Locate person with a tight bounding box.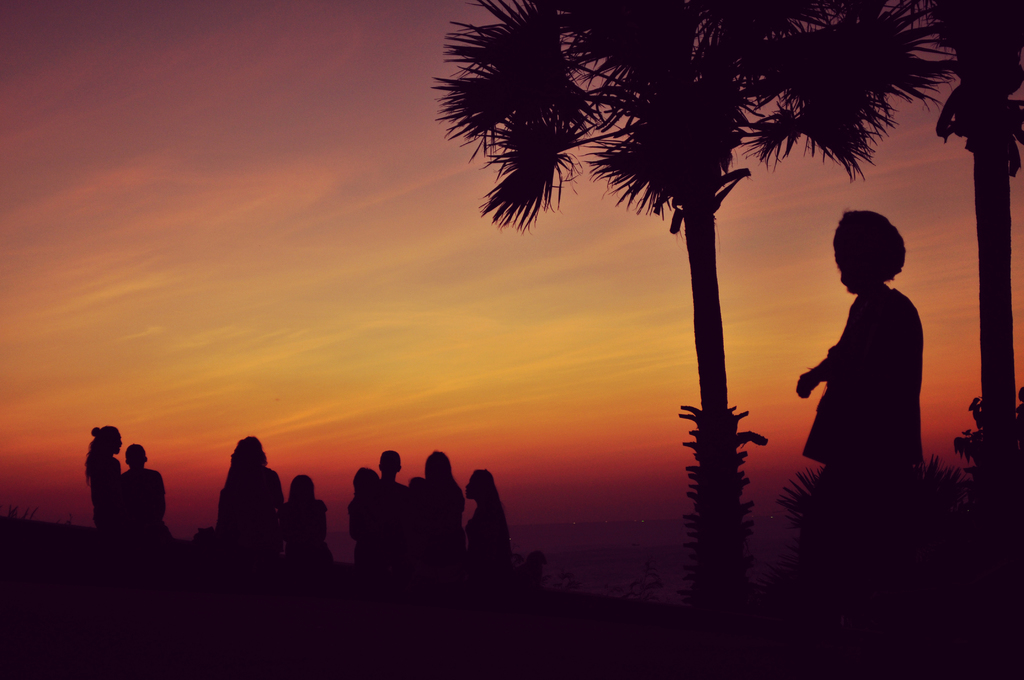
box=[283, 474, 335, 573].
